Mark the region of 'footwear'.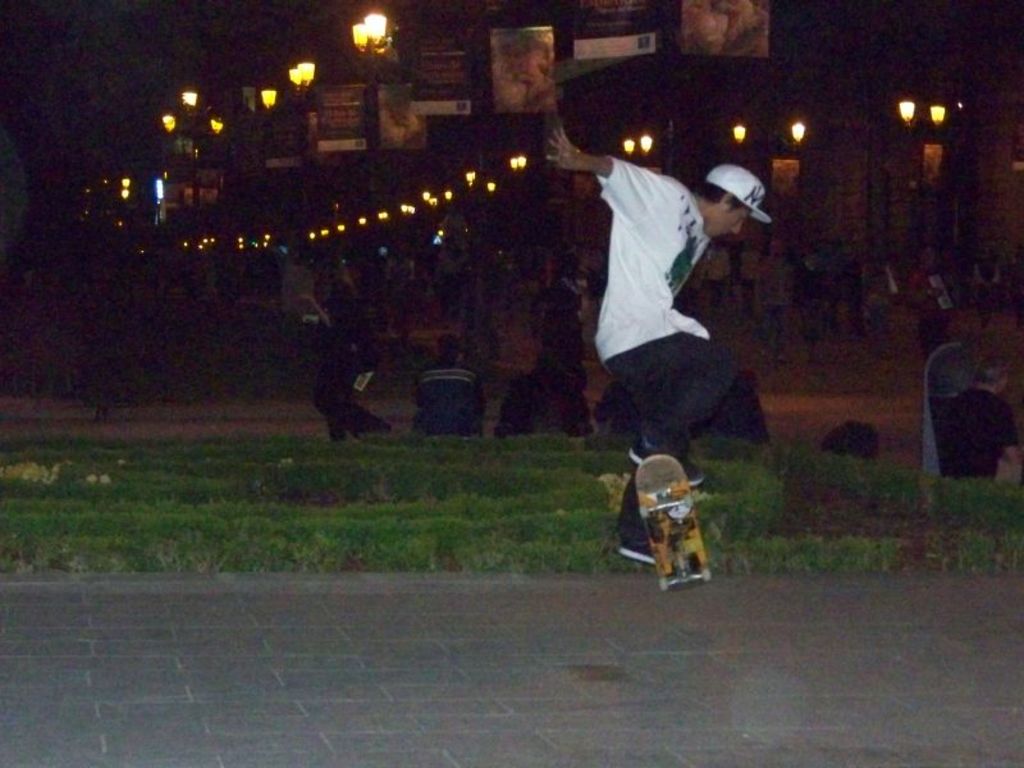
Region: pyautogui.locateOnScreen(330, 433, 348, 442).
